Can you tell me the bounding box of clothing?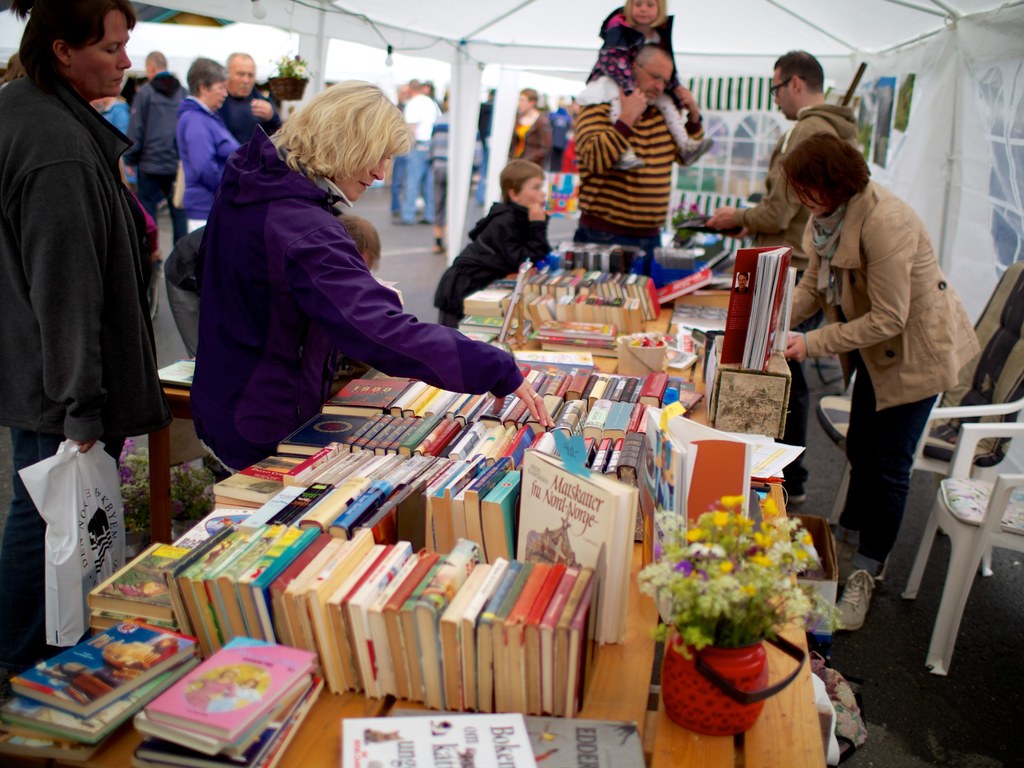
l=196, t=121, r=520, b=471.
